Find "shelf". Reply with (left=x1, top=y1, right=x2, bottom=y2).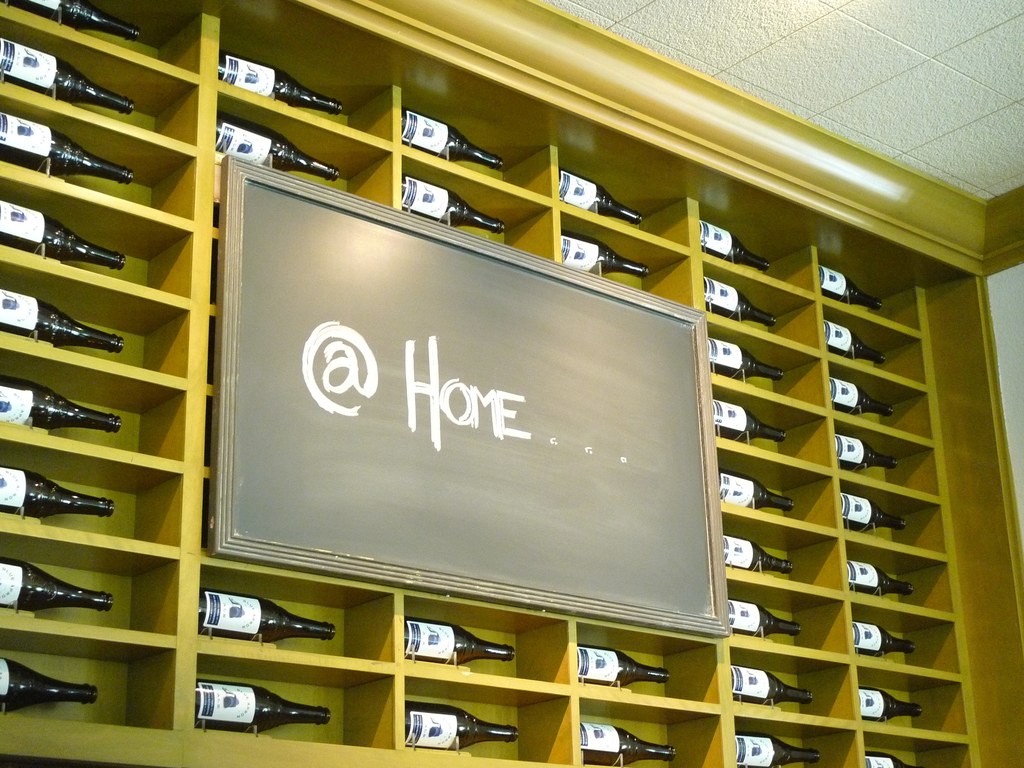
(left=577, top=629, right=723, bottom=703).
